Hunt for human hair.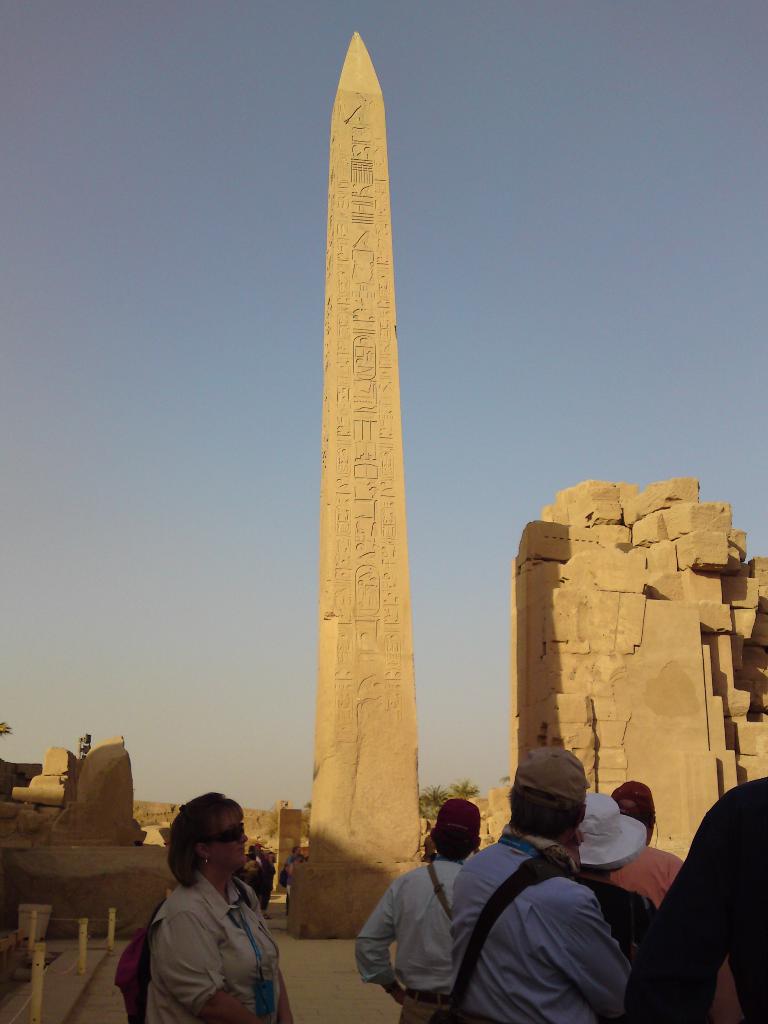
Hunted down at [x1=628, y1=807, x2=660, y2=833].
